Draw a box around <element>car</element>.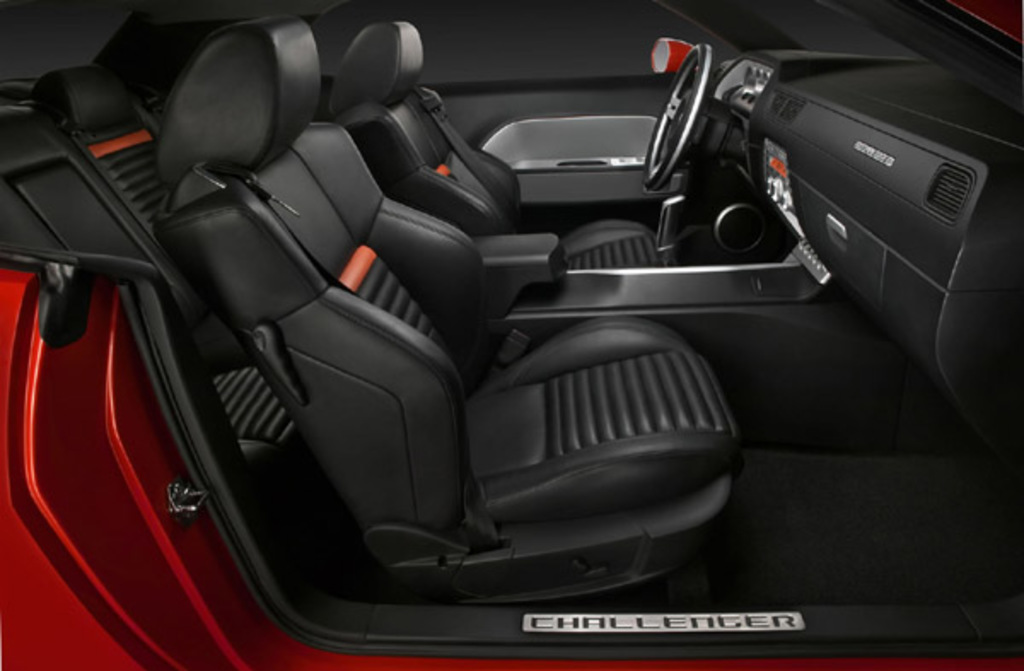
bbox=(0, 0, 1022, 669).
